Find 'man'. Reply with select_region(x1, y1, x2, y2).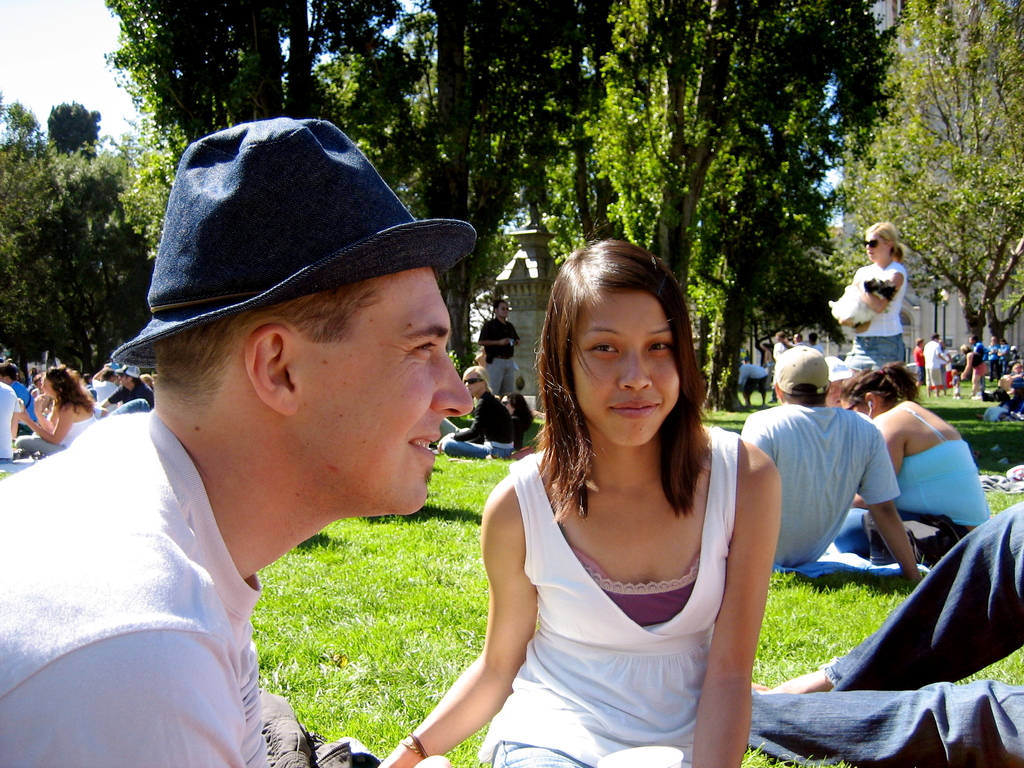
select_region(922, 335, 948, 396).
